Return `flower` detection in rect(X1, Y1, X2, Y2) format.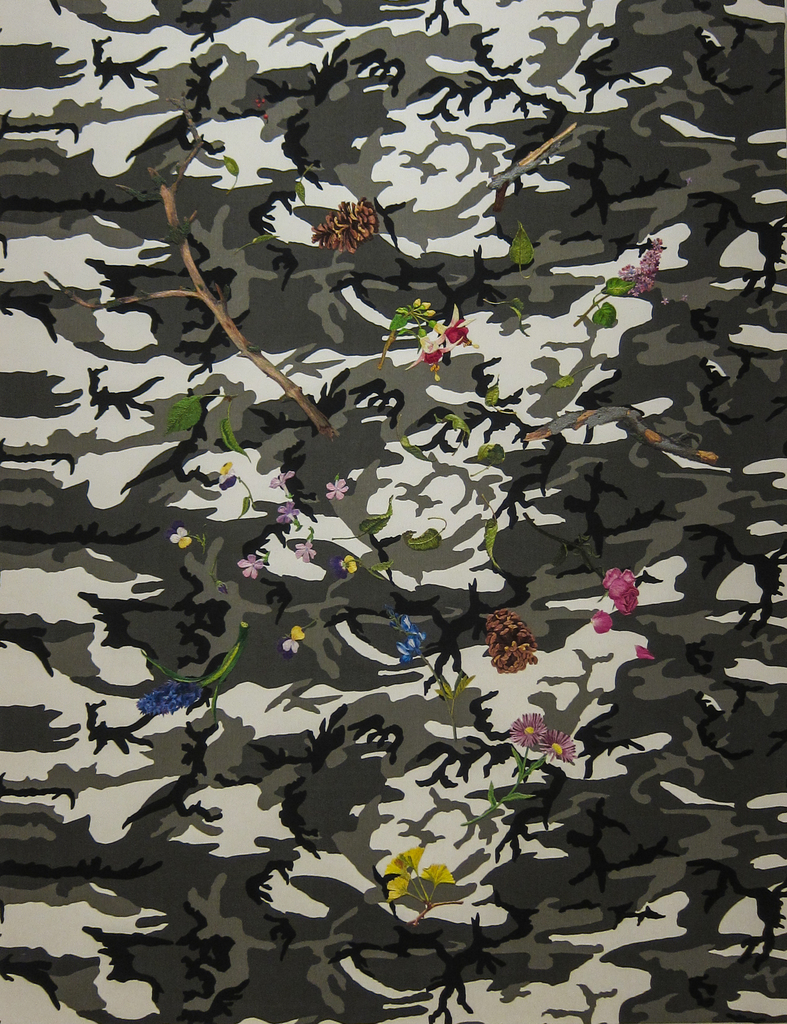
rect(133, 676, 211, 717).
